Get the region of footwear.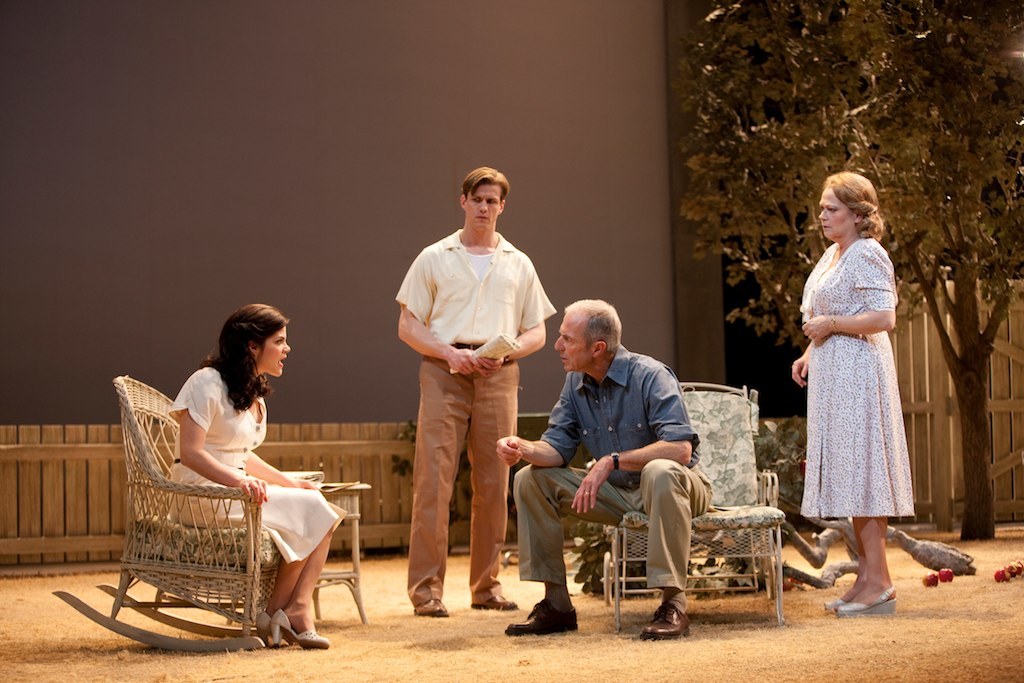
bbox(410, 597, 448, 617).
